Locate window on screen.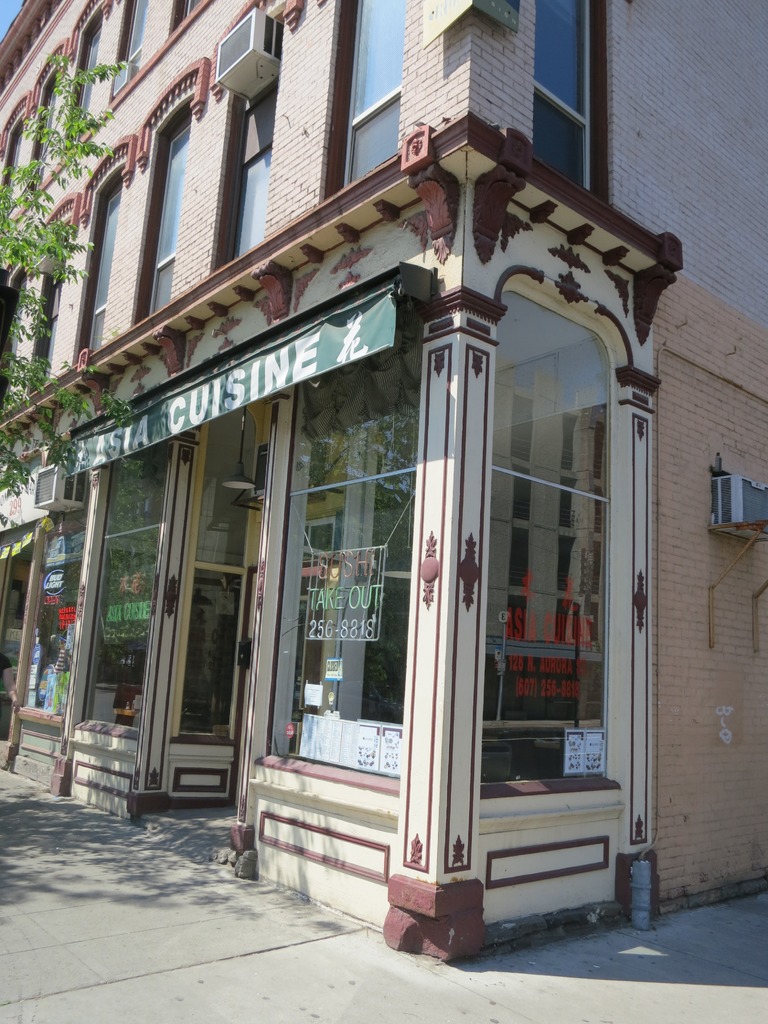
On screen at crop(213, 0, 306, 273).
